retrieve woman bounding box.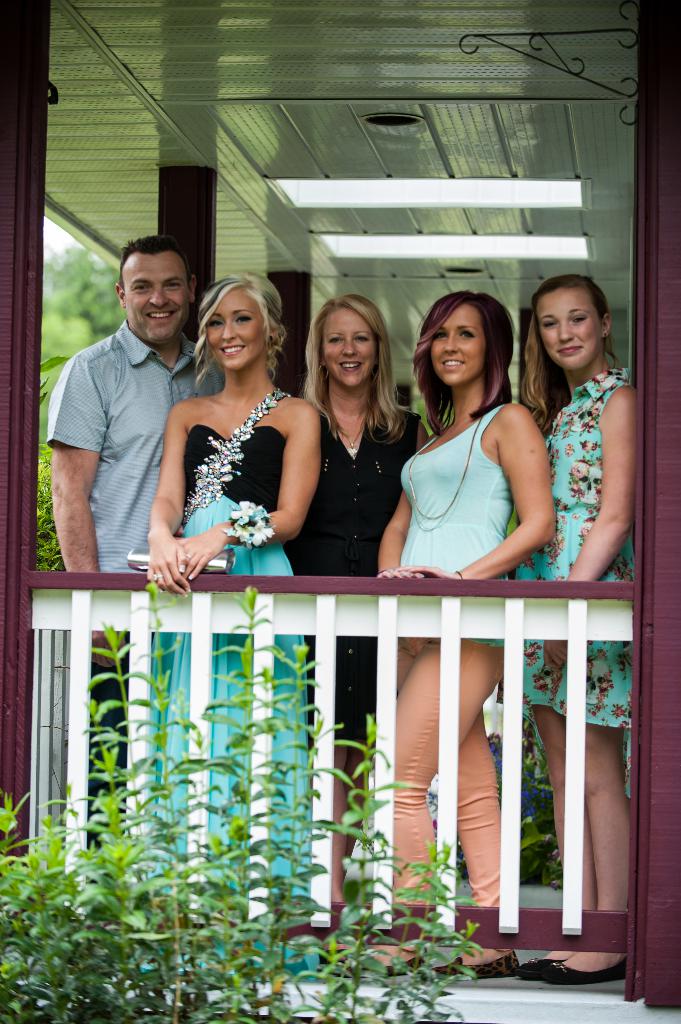
Bounding box: rect(149, 268, 319, 915).
